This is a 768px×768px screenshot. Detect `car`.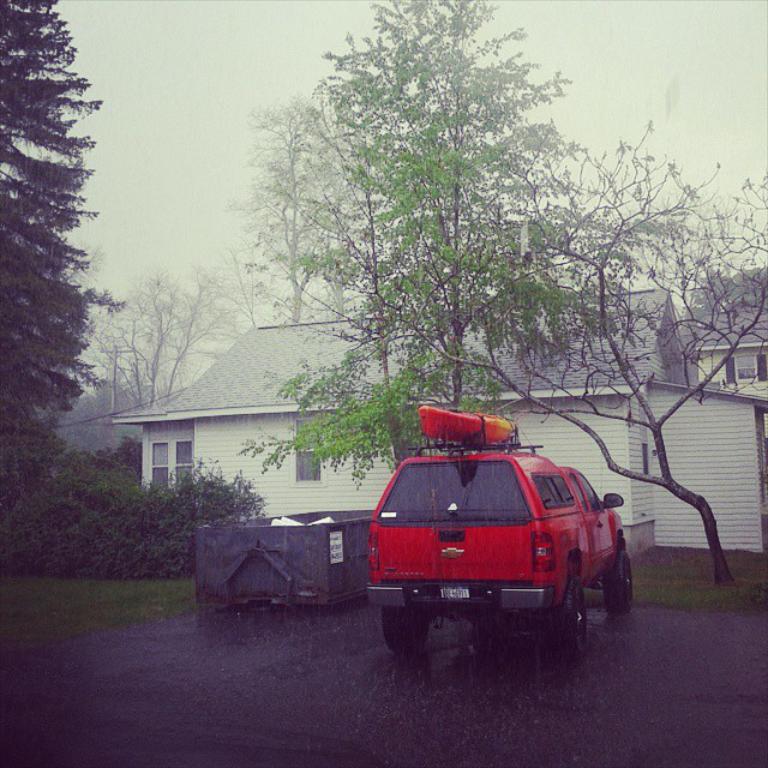
<bbox>368, 432, 631, 665</bbox>.
